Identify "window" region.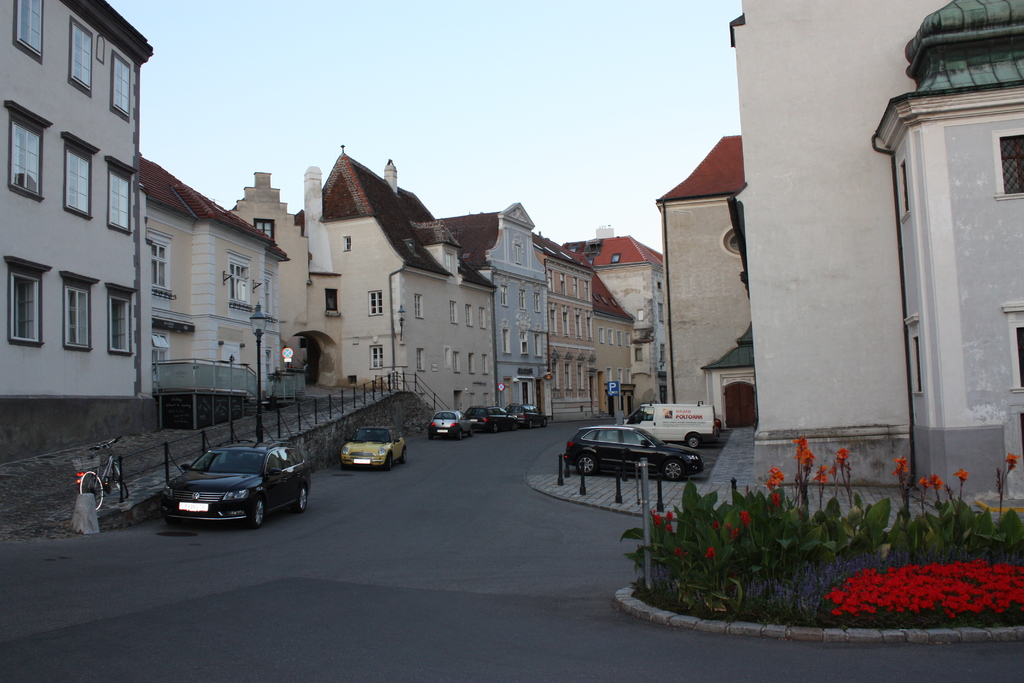
Region: l=995, t=304, r=1023, b=393.
